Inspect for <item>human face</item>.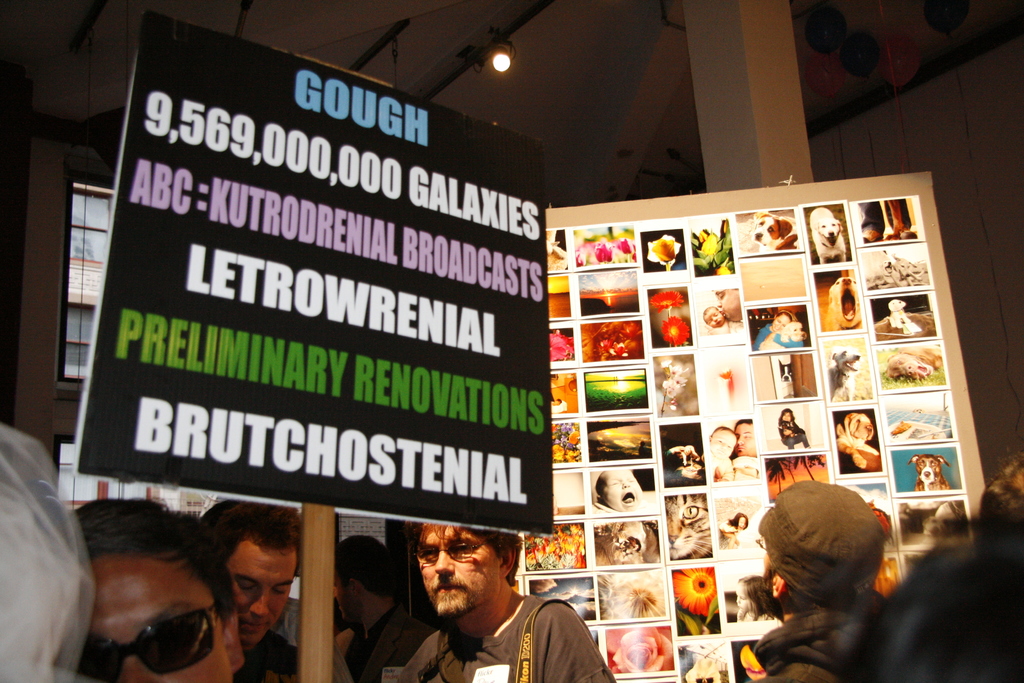
Inspection: 712, 431, 735, 459.
